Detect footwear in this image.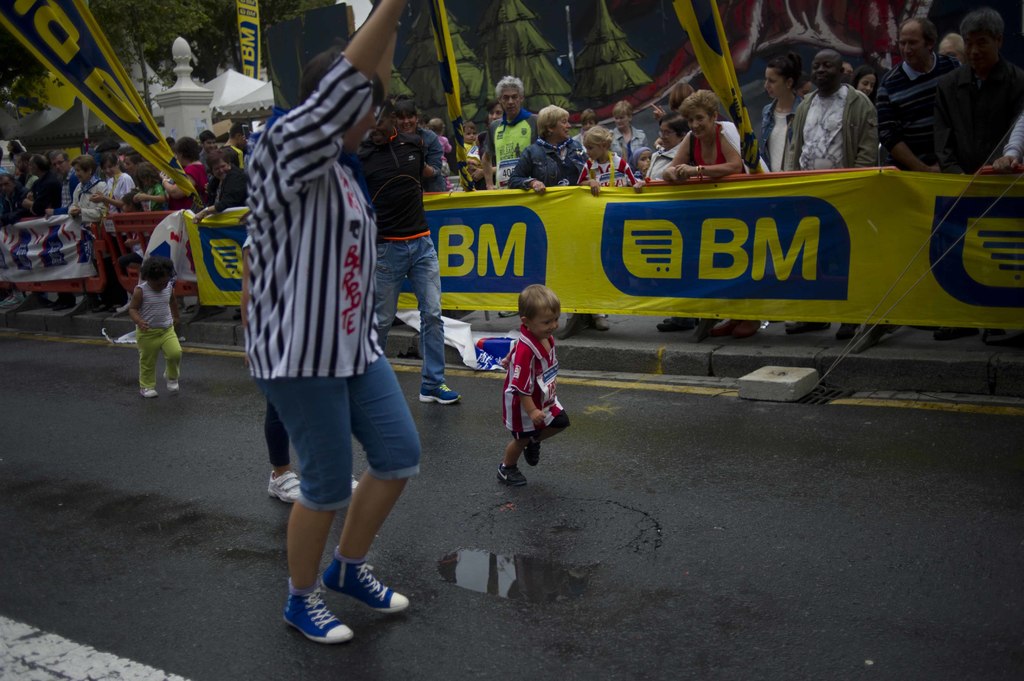
Detection: 522,440,540,465.
